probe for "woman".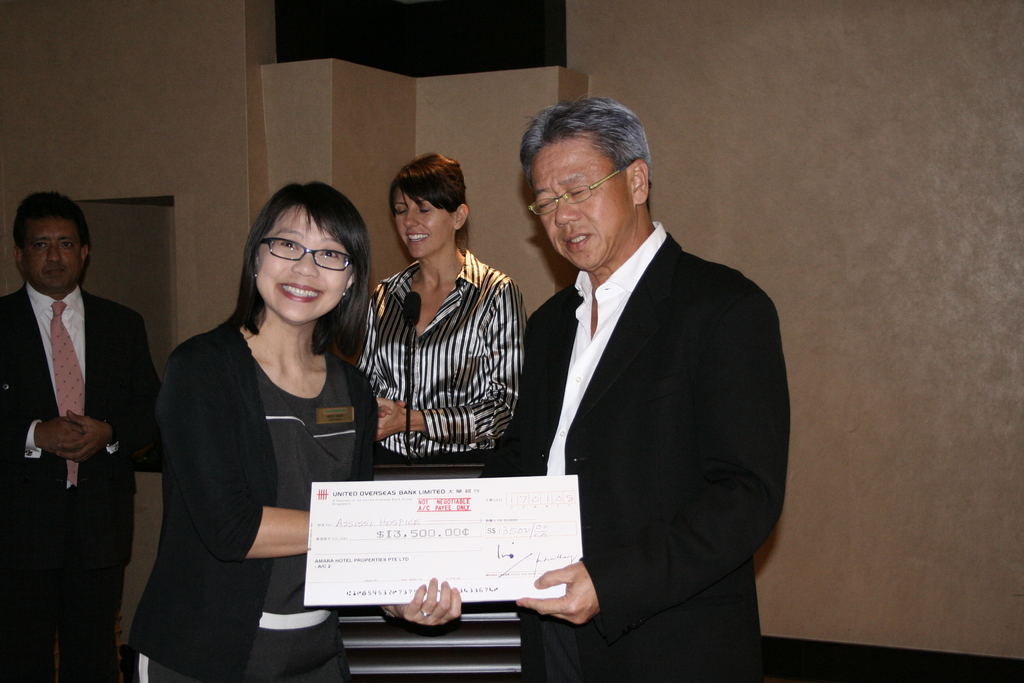
Probe result: {"left": 349, "top": 152, "right": 530, "bottom": 465}.
